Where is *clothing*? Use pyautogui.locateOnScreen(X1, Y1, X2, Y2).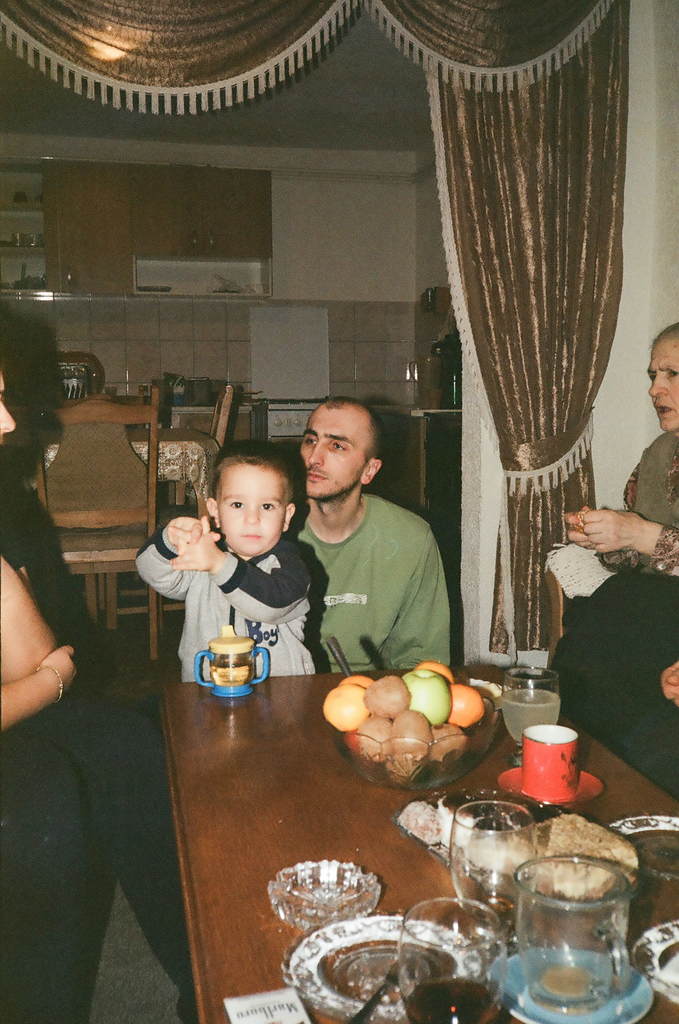
pyautogui.locateOnScreen(286, 488, 445, 666).
